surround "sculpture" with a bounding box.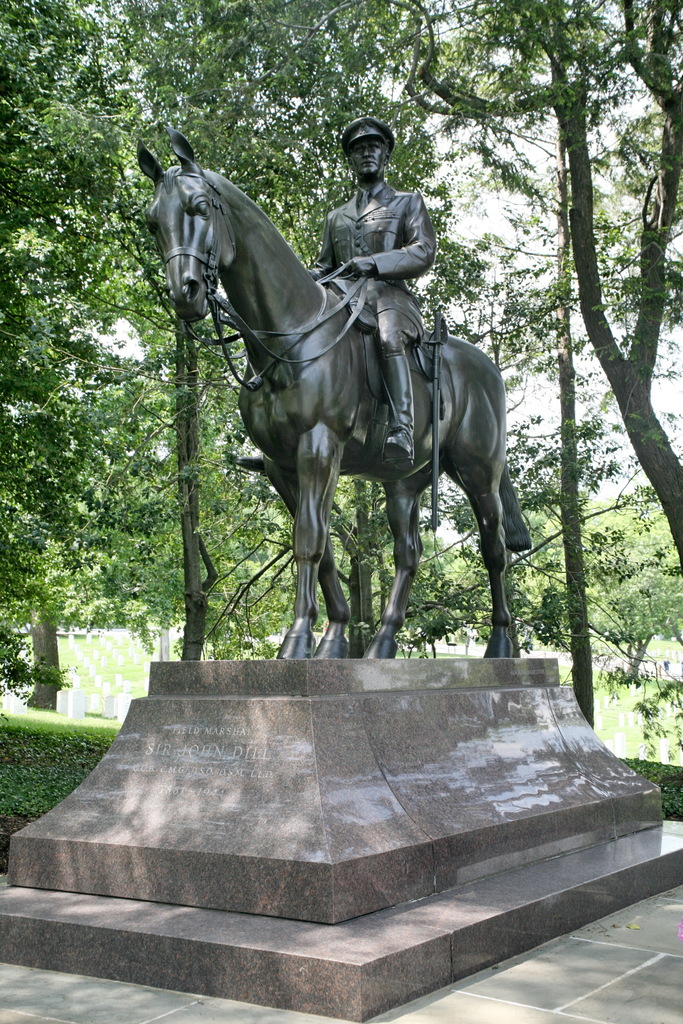
region(136, 100, 548, 718).
